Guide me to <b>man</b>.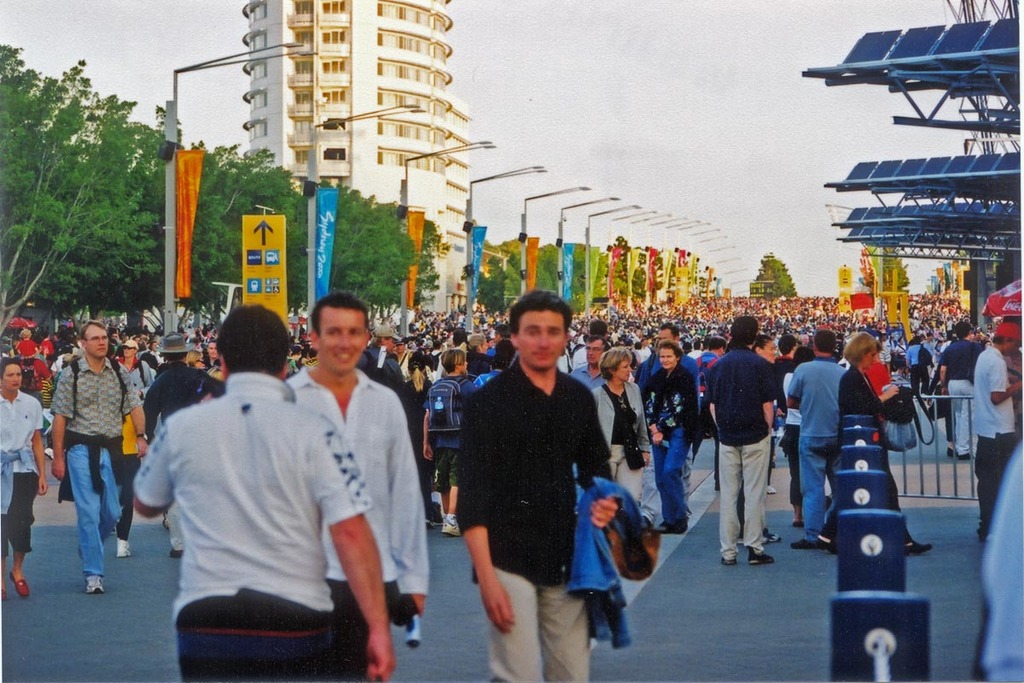
Guidance: pyautogui.locateOnScreen(47, 316, 149, 593).
